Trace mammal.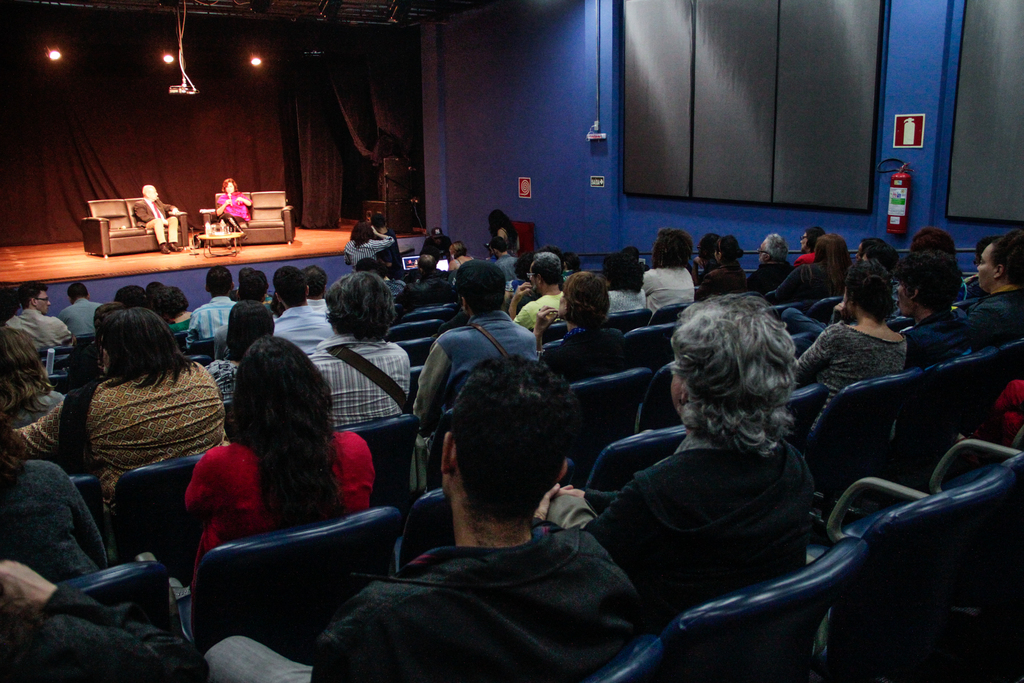
Traced to 131/186/175/256.
